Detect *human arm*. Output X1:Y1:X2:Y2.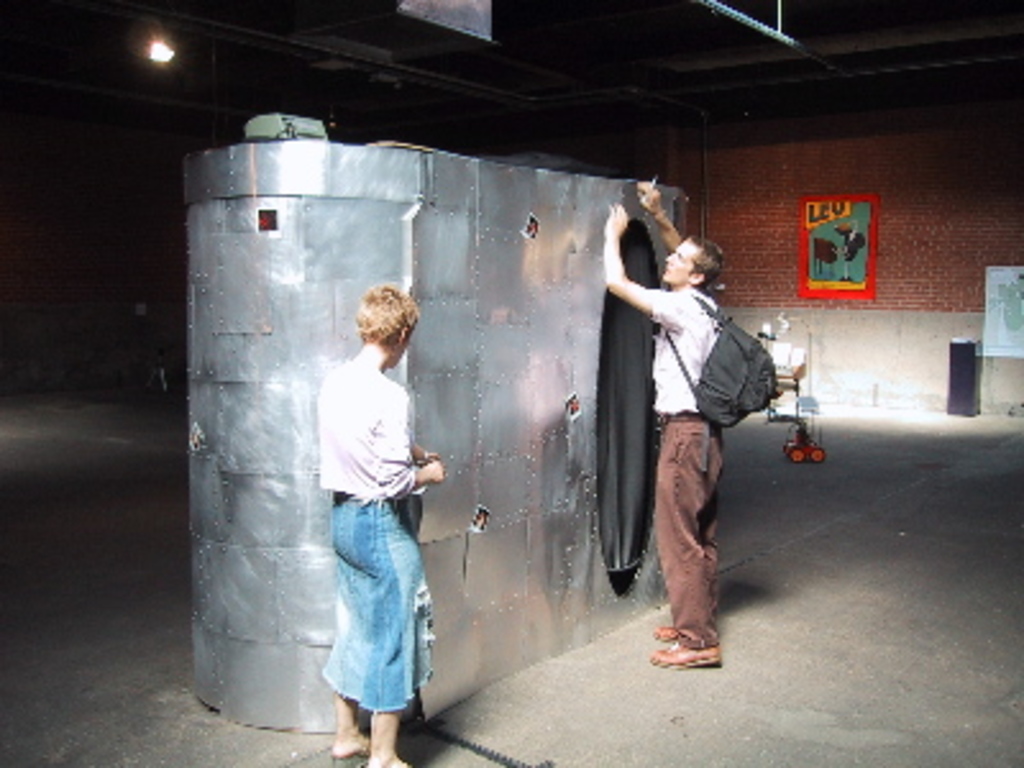
640:169:699:274.
